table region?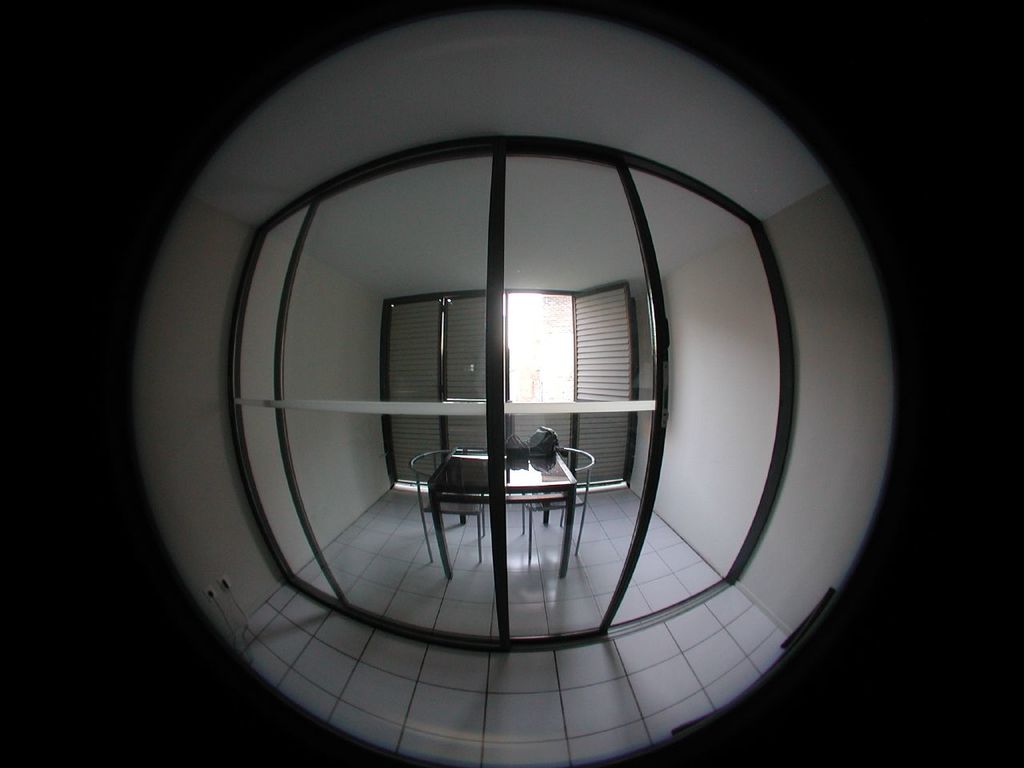
x1=428 y1=446 x2=576 y2=580
